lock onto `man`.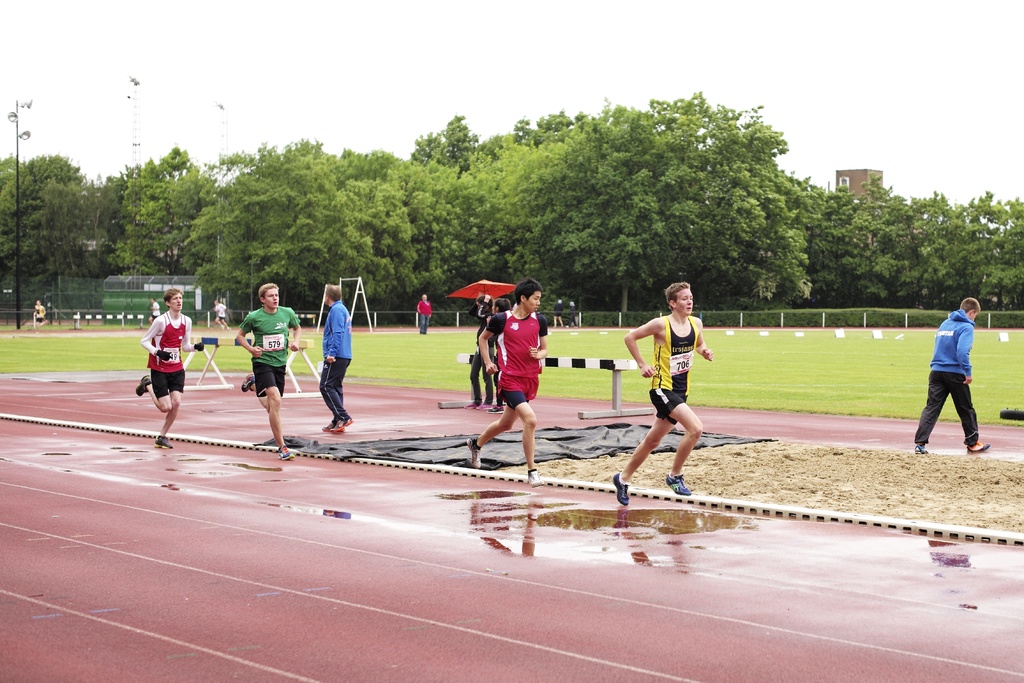
Locked: pyautogui.locateOnScreen(236, 281, 300, 461).
